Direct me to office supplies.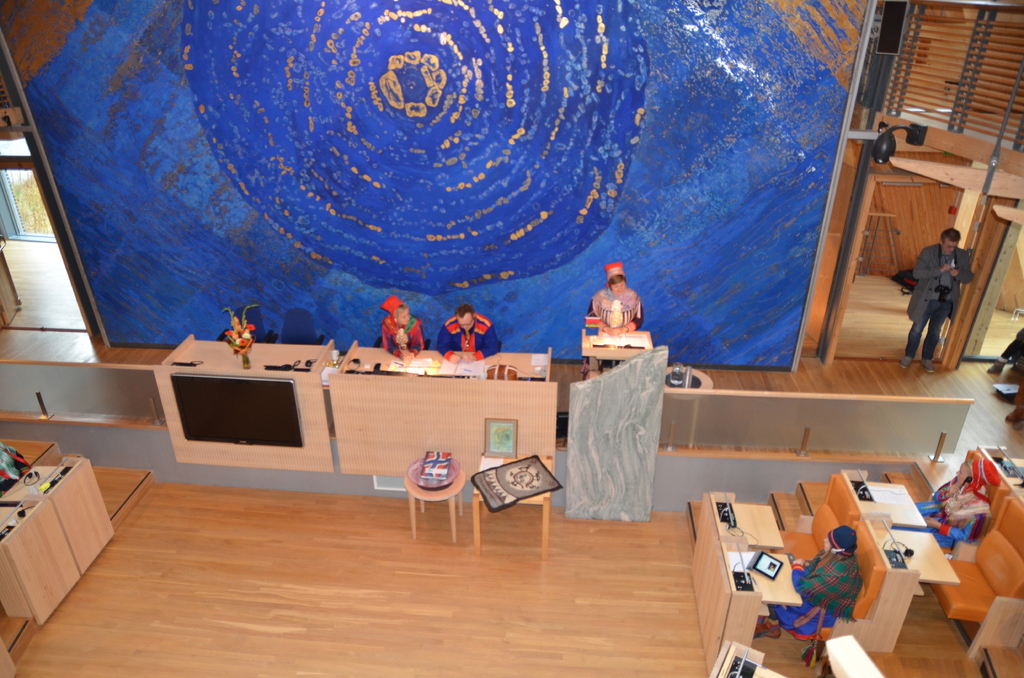
Direction: Rect(884, 549, 902, 577).
